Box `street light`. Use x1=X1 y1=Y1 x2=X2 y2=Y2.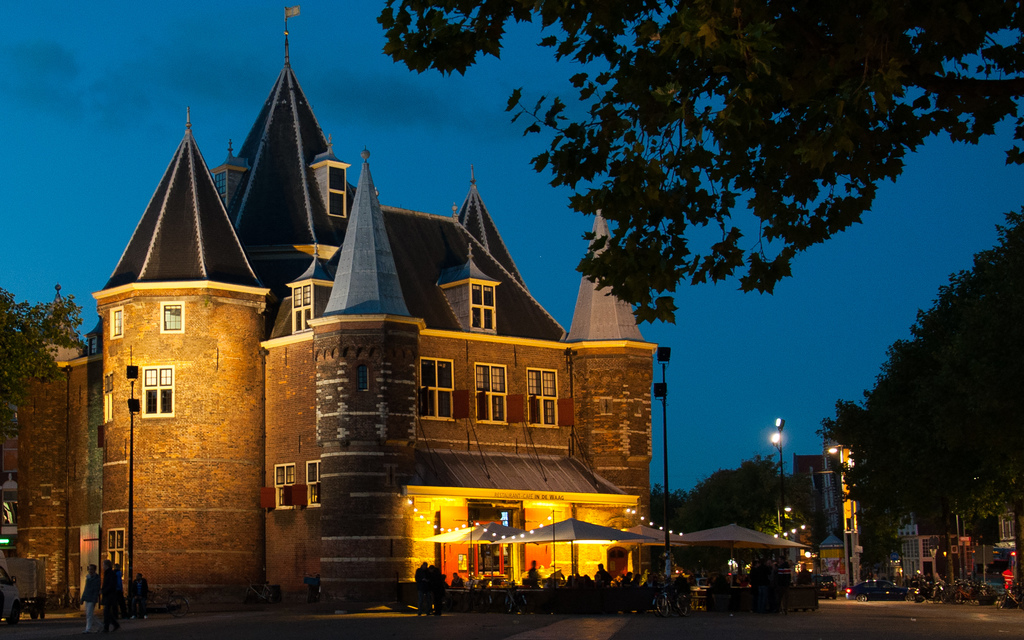
x1=58 y1=363 x2=75 y2=602.
